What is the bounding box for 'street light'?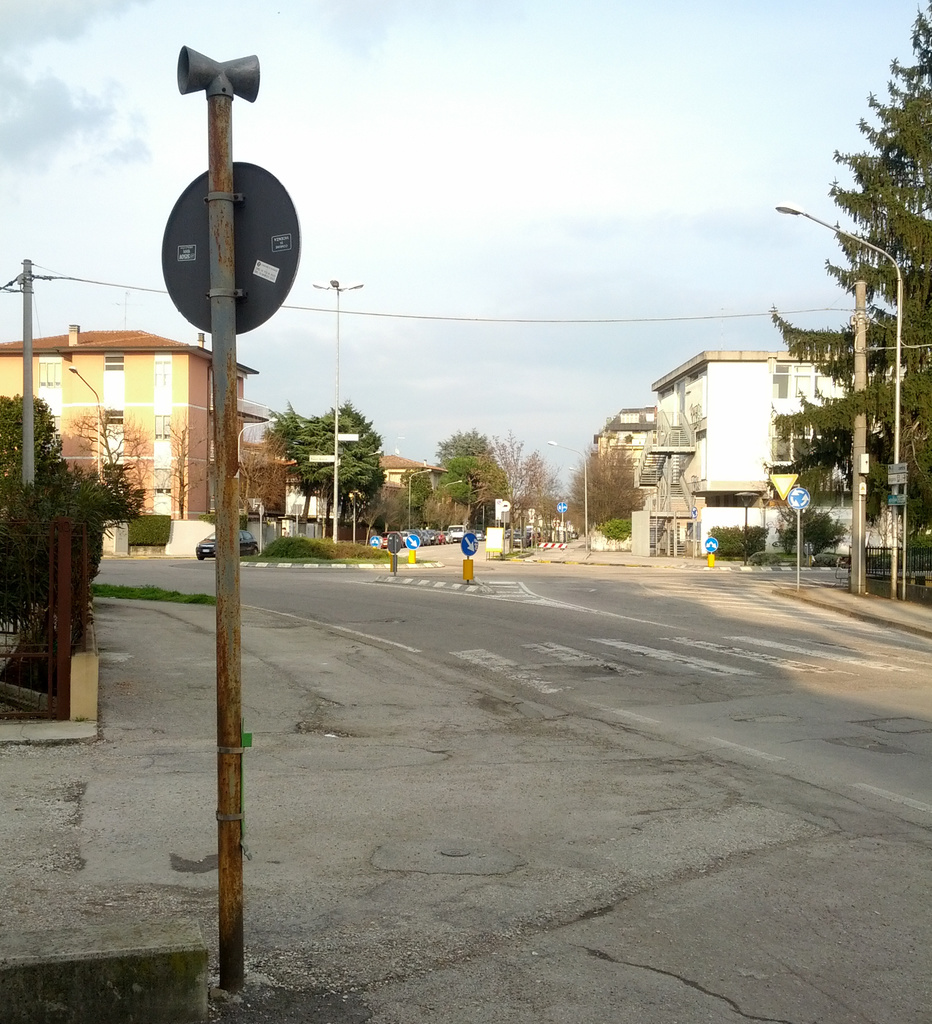
pyautogui.locateOnScreen(773, 202, 904, 604).
